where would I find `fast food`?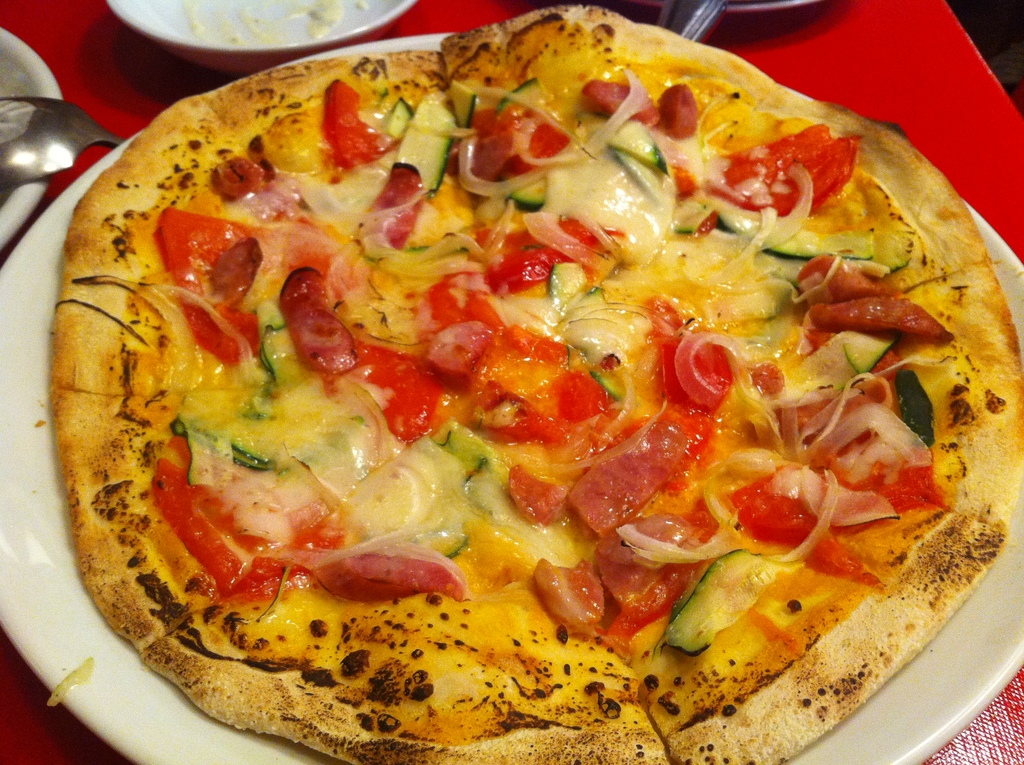
At box(54, 0, 1022, 764).
